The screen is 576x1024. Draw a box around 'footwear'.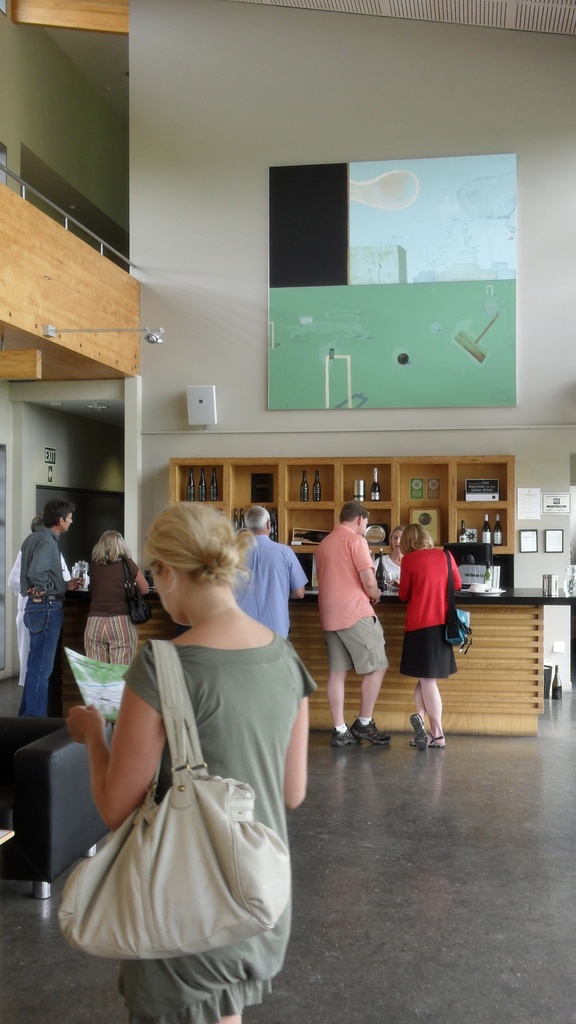
rect(410, 714, 428, 749).
